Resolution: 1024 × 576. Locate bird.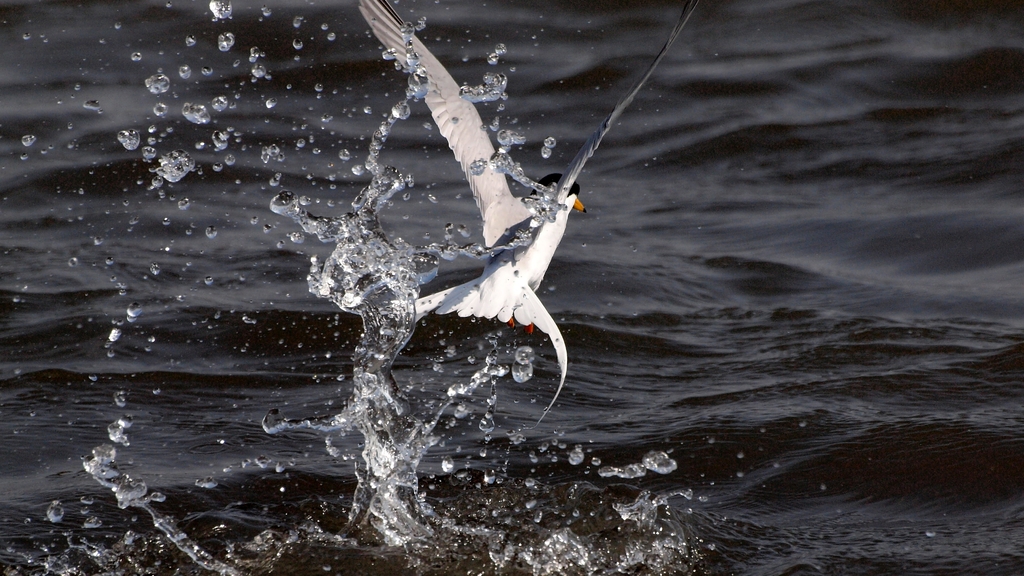
[left=225, top=19, right=709, bottom=418].
